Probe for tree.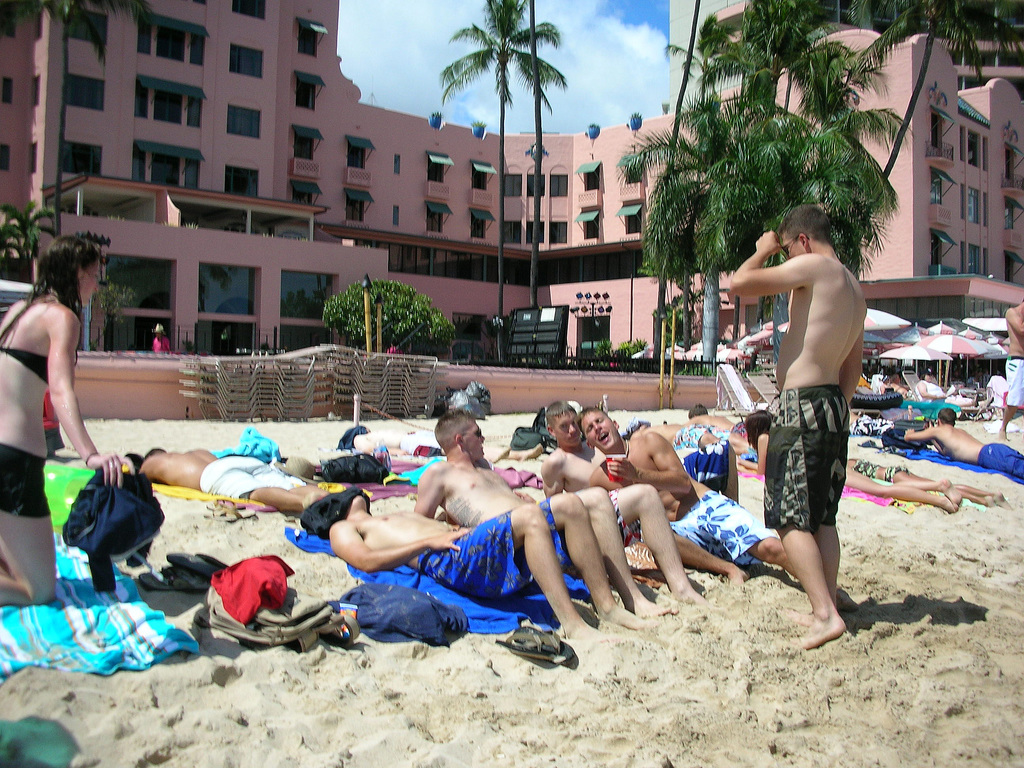
Probe result: bbox=(857, 0, 1023, 252).
